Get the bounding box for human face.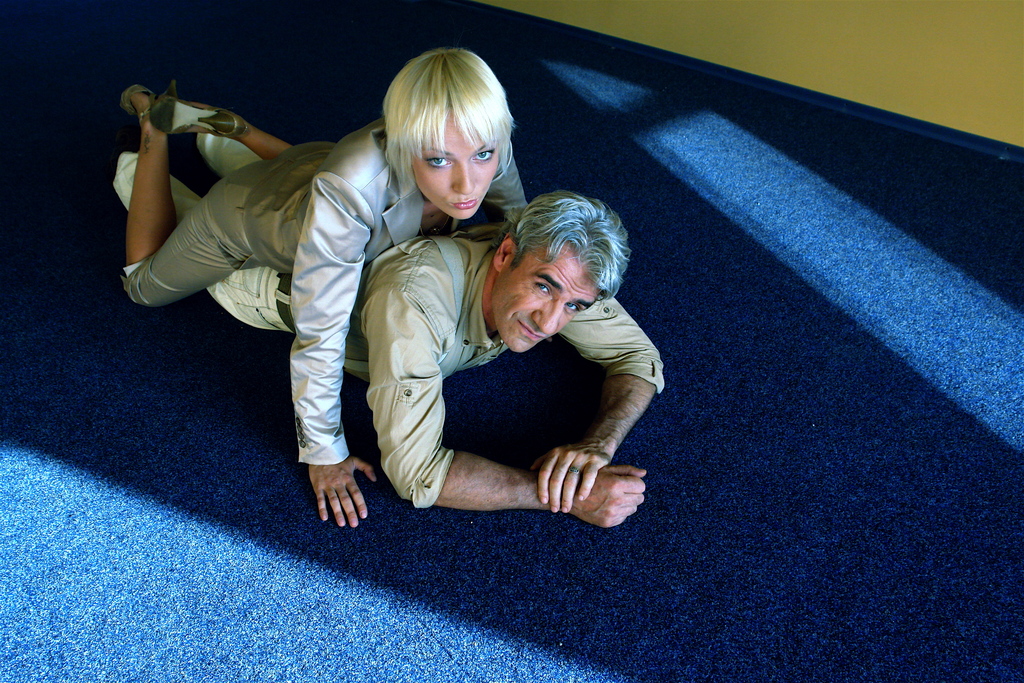
{"x1": 413, "y1": 105, "x2": 499, "y2": 220}.
